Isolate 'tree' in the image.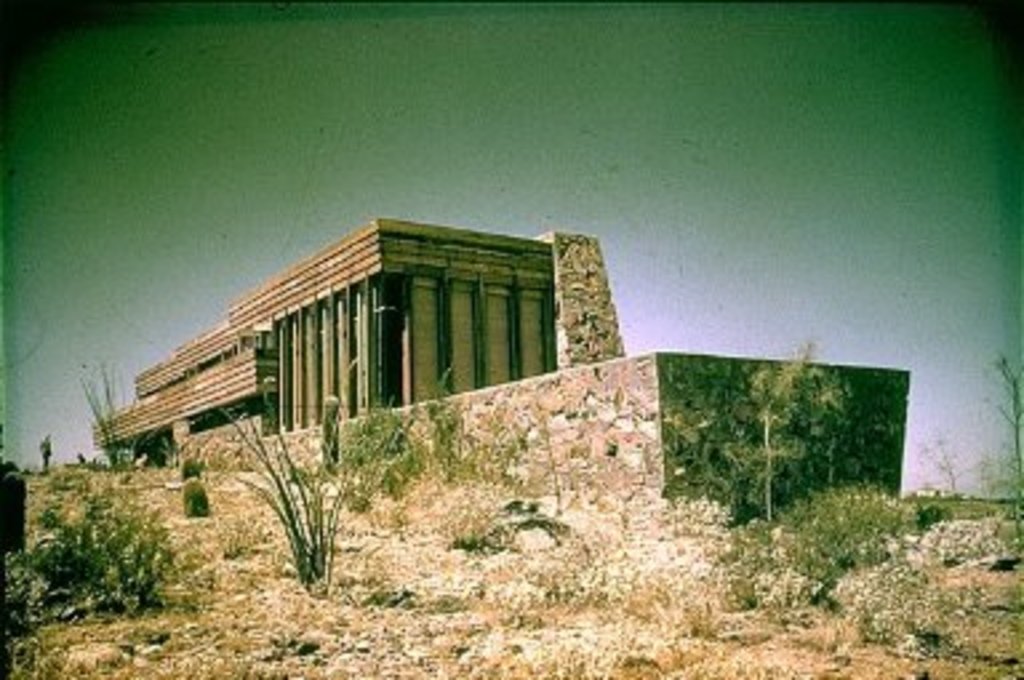
Isolated region: {"x1": 320, "y1": 413, "x2": 341, "y2": 469}.
